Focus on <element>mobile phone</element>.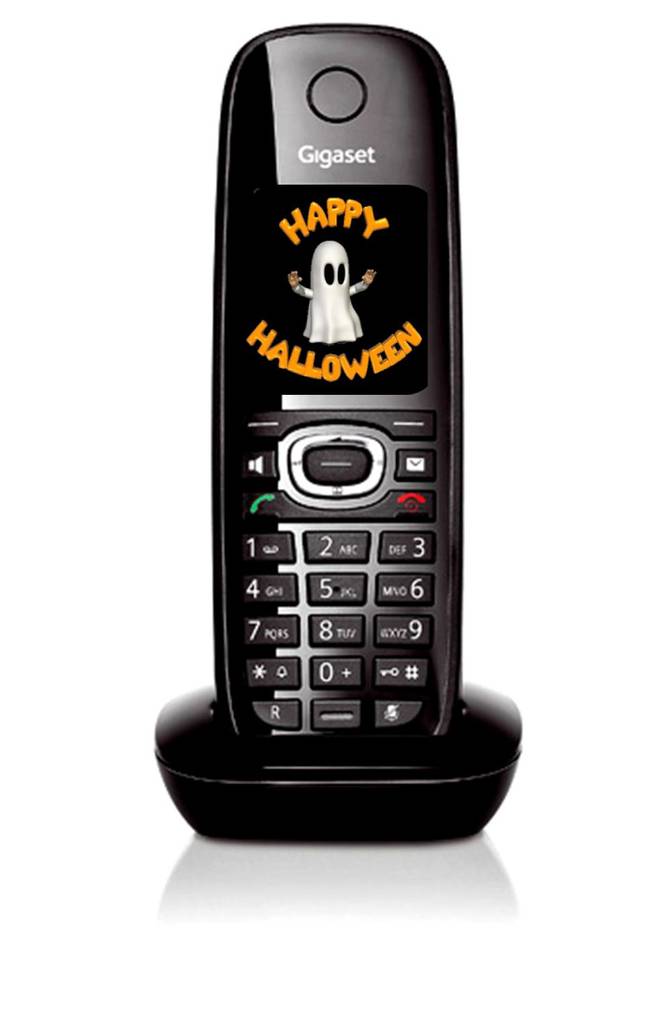
Focused at [left=218, top=24, right=468, bottom=773].
